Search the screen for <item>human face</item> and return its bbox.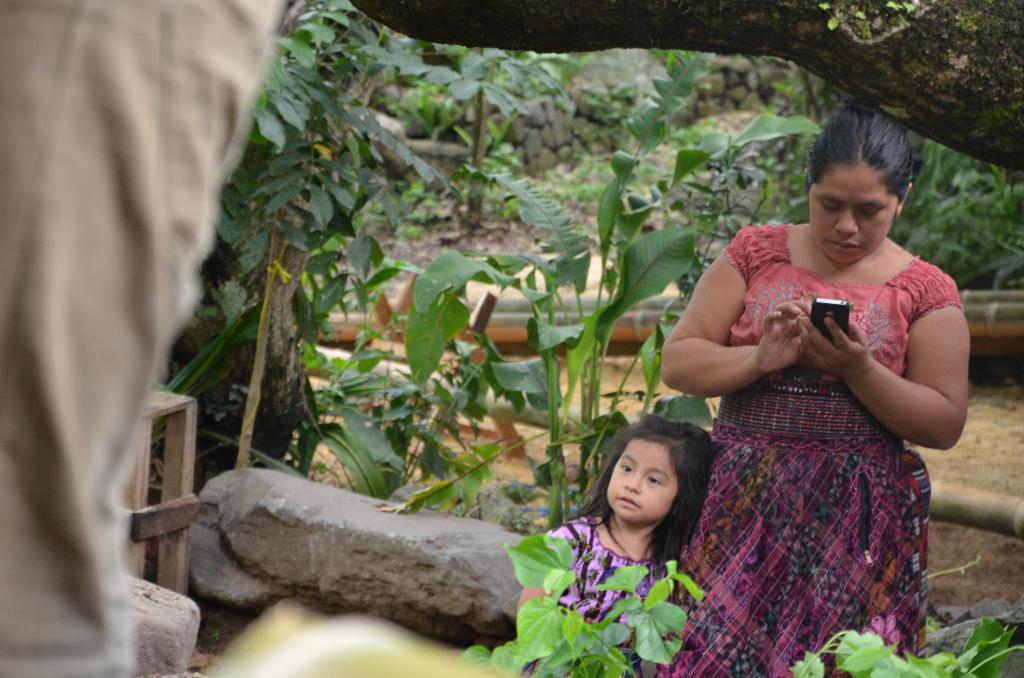
Found: (808, 154, 897, 263).
